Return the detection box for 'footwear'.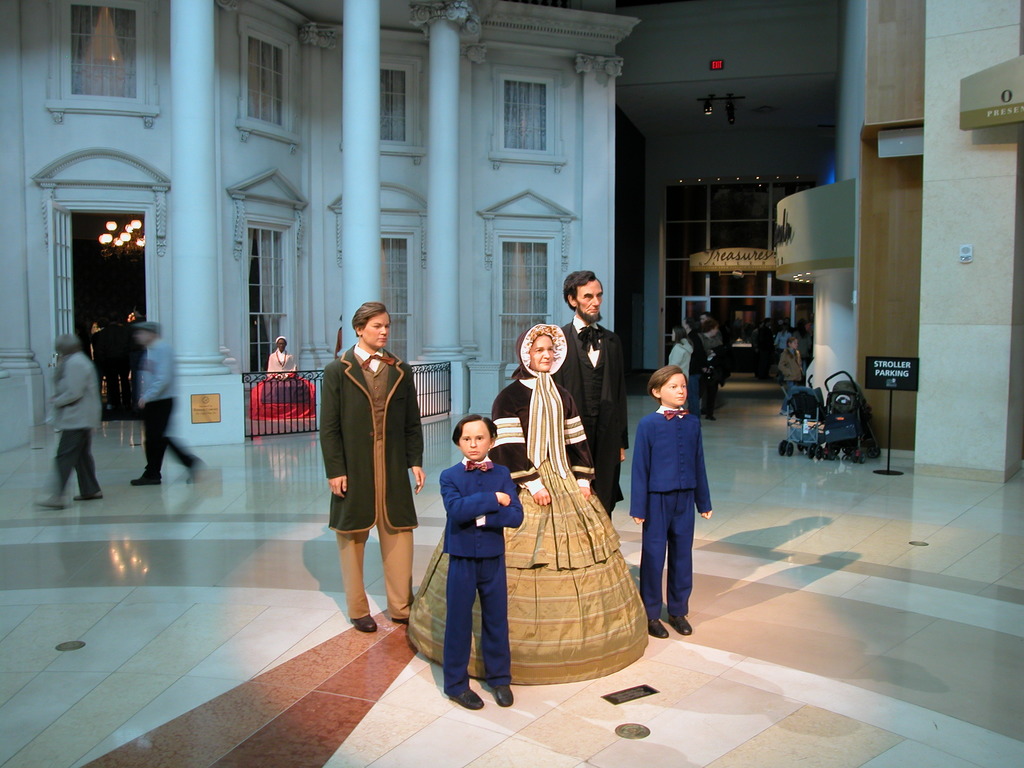
locate(490, 684, 515, 707).
